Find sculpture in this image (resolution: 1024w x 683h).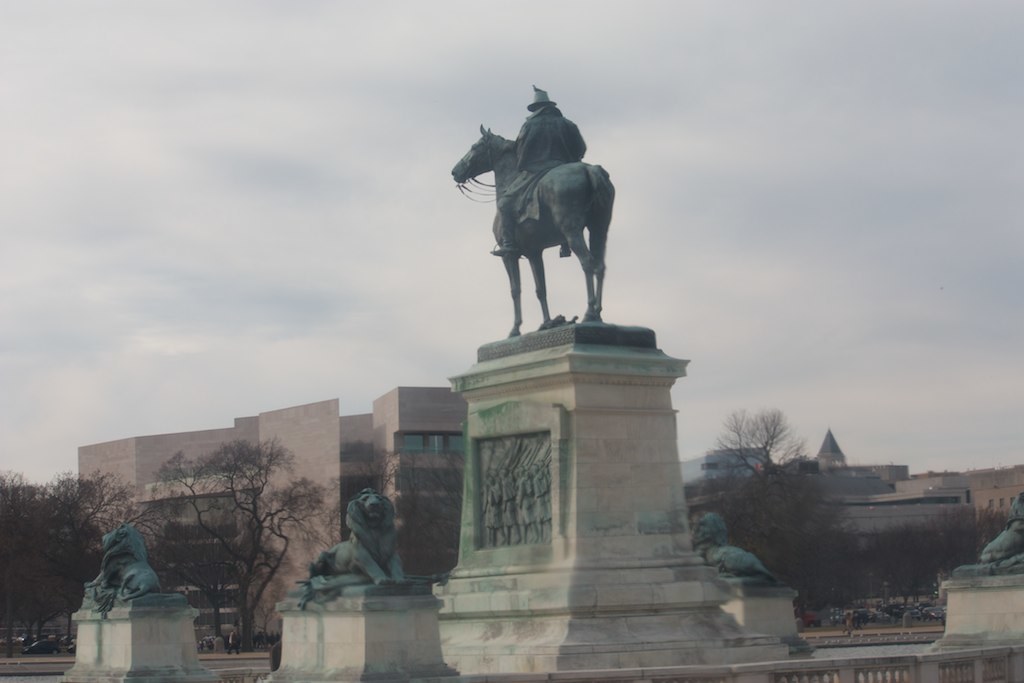
box(292, 478, 410, 595).
